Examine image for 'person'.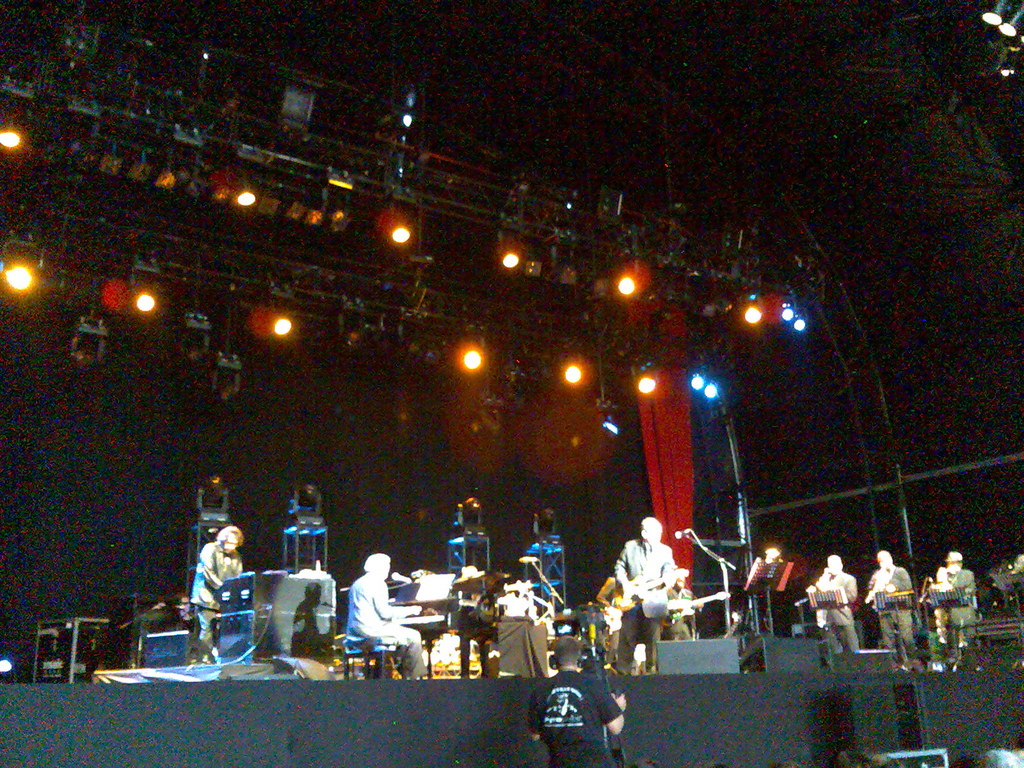
Examination result: {"left": 859, "top": 543, "right": 916, "bottom": 673}.
